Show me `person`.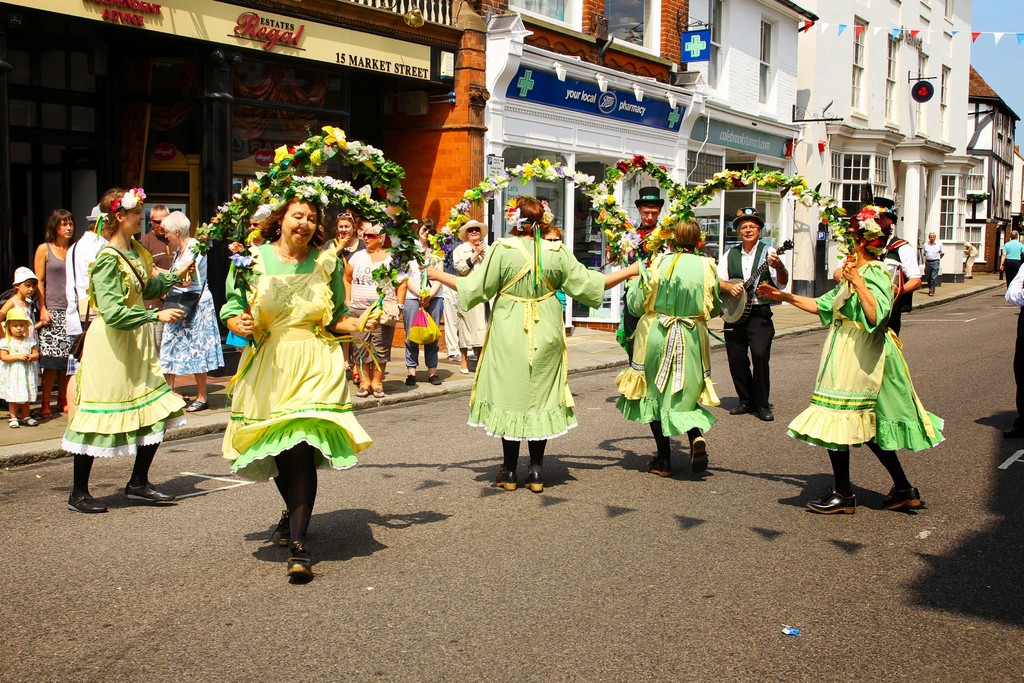
`person` is here: box(0, 265, 45, 416).
